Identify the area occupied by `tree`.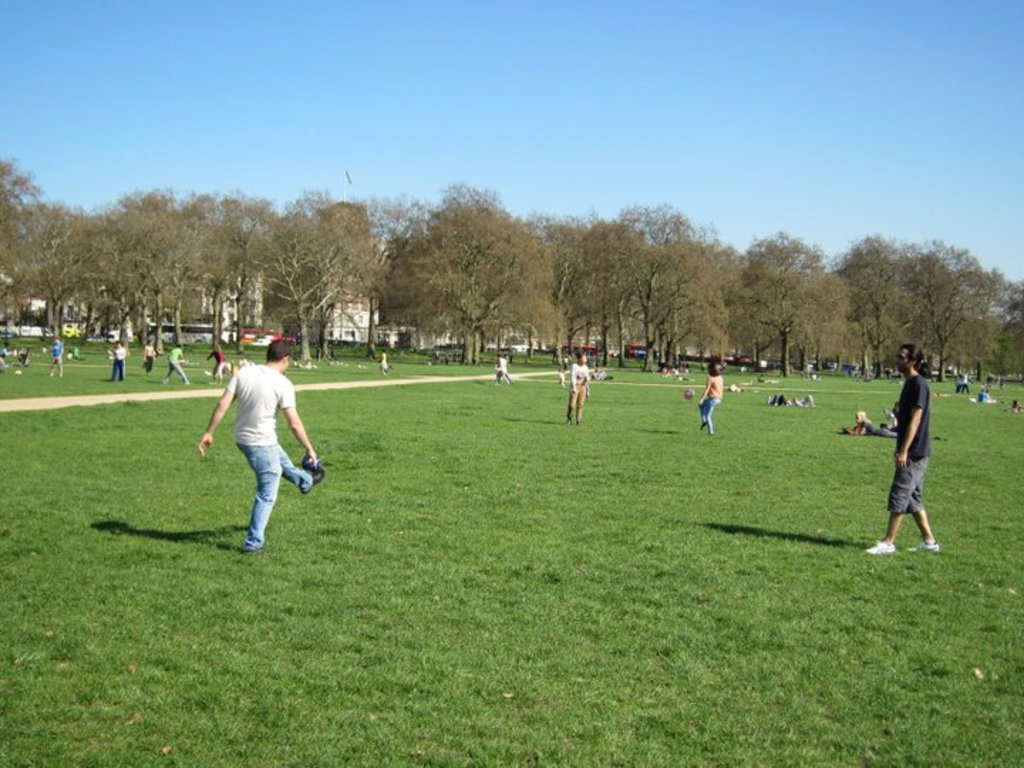
Area: BBox(695, 229, 870, 380).
